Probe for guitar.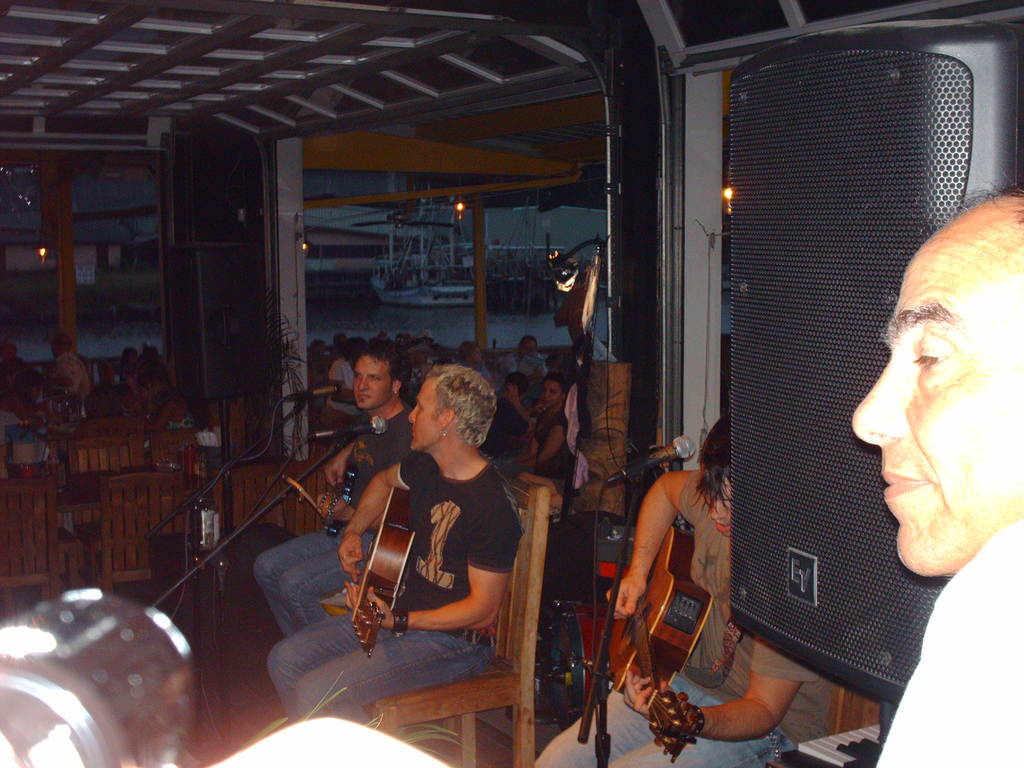
Probe result: left=348, top=482, right=417, bottom=664.
